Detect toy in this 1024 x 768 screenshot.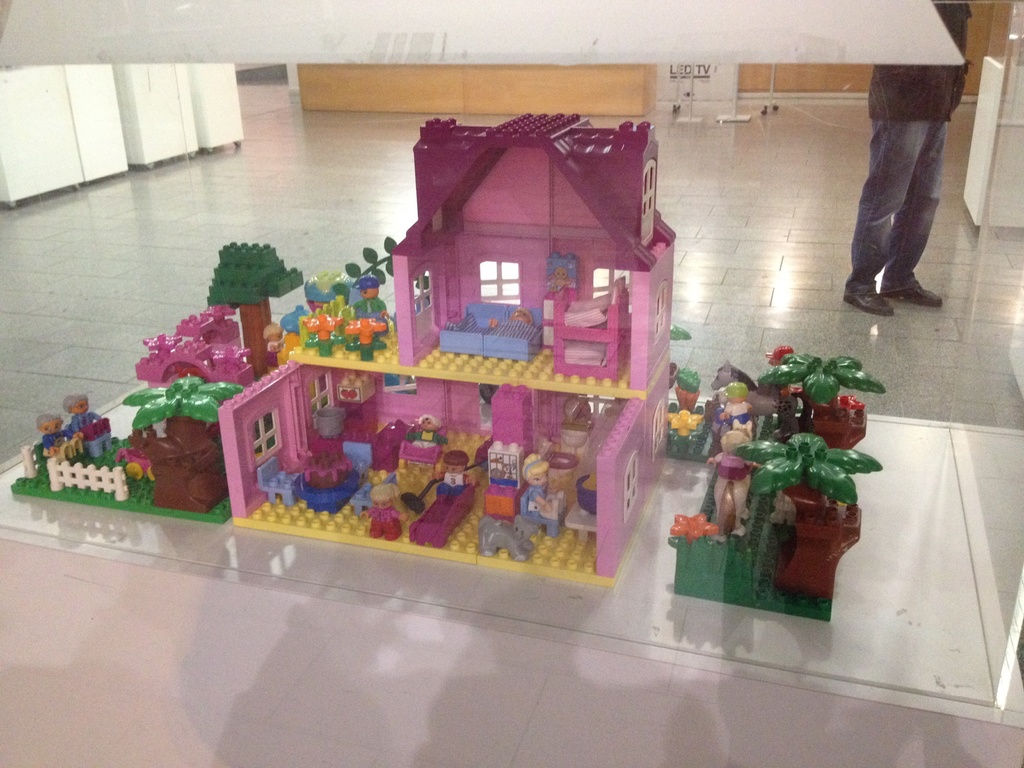
Detection: (273, 263, 354, 377).
